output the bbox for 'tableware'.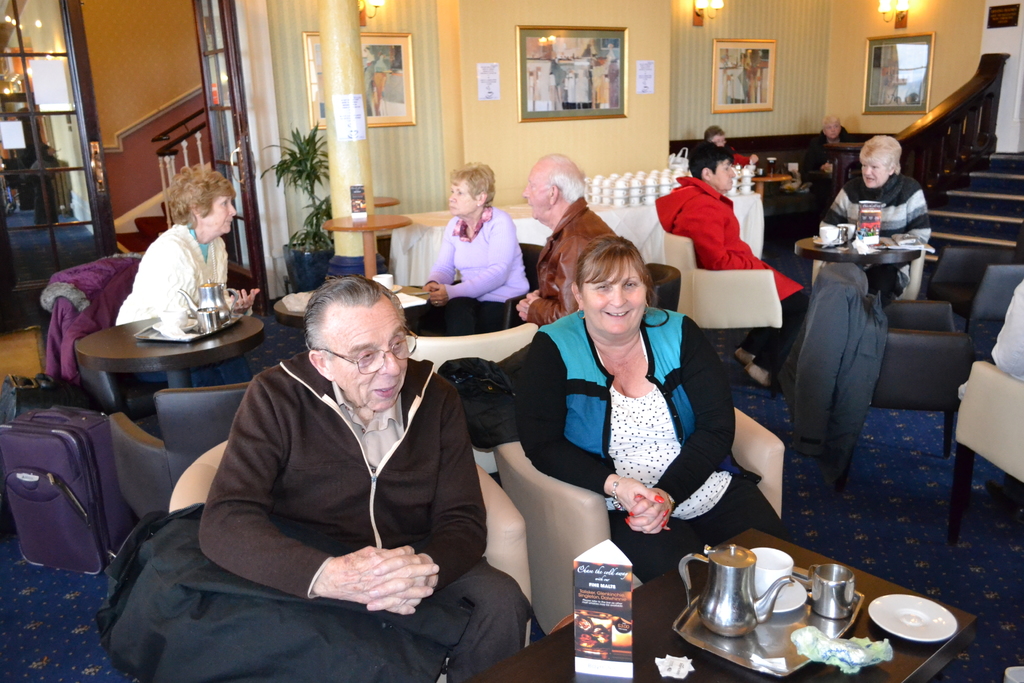
l=152, t=318, r=198, b=331.
